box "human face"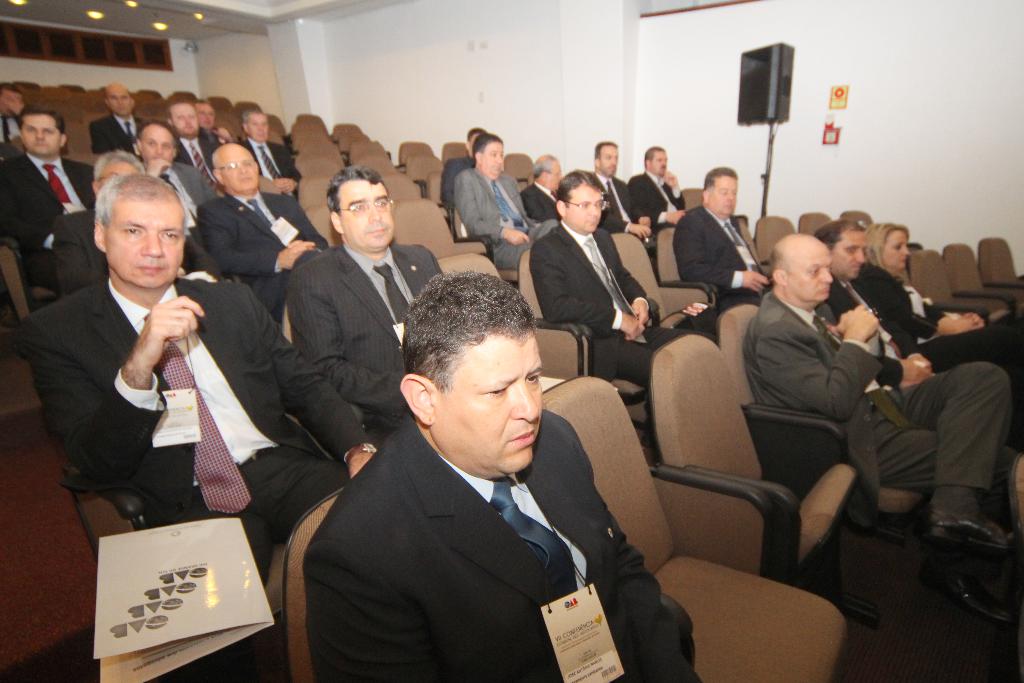
Rect(339, 176, 397, 259)
